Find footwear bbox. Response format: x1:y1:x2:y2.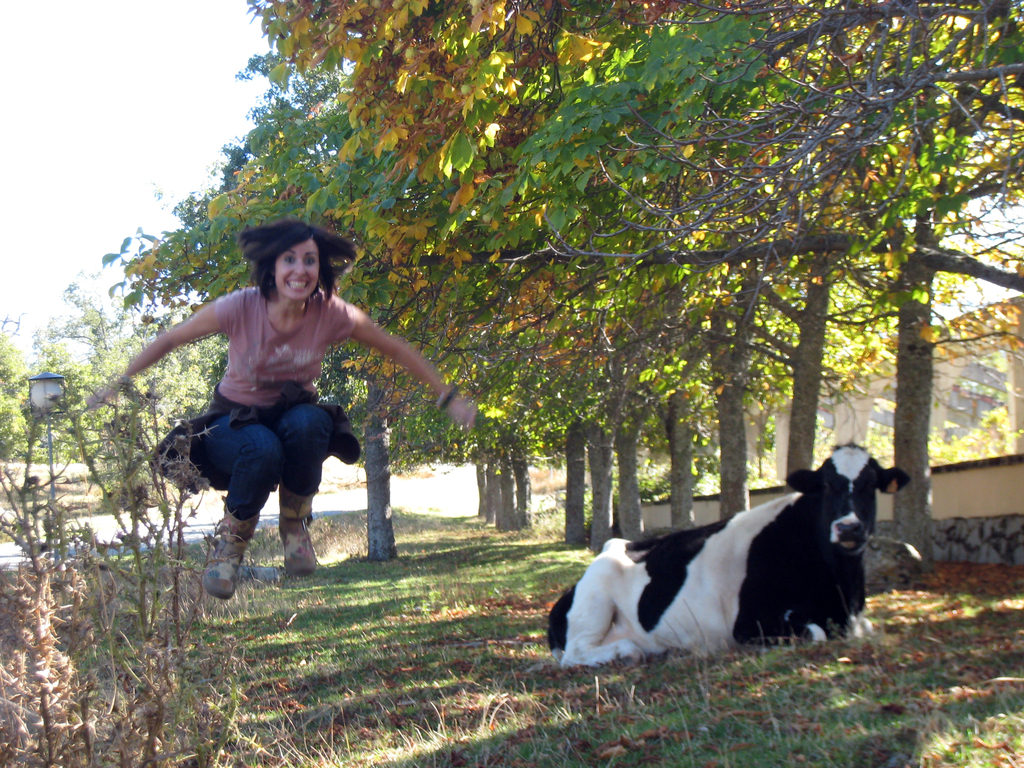
189:528:250:613.
